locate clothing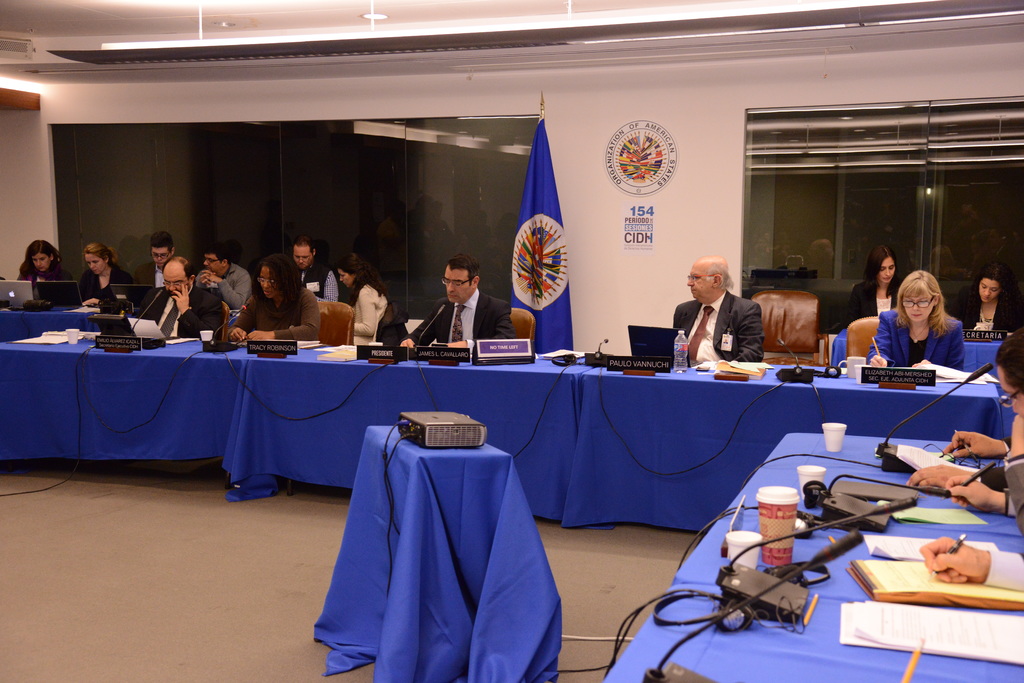
x1=842, y1=282, x2=901, y2=327
